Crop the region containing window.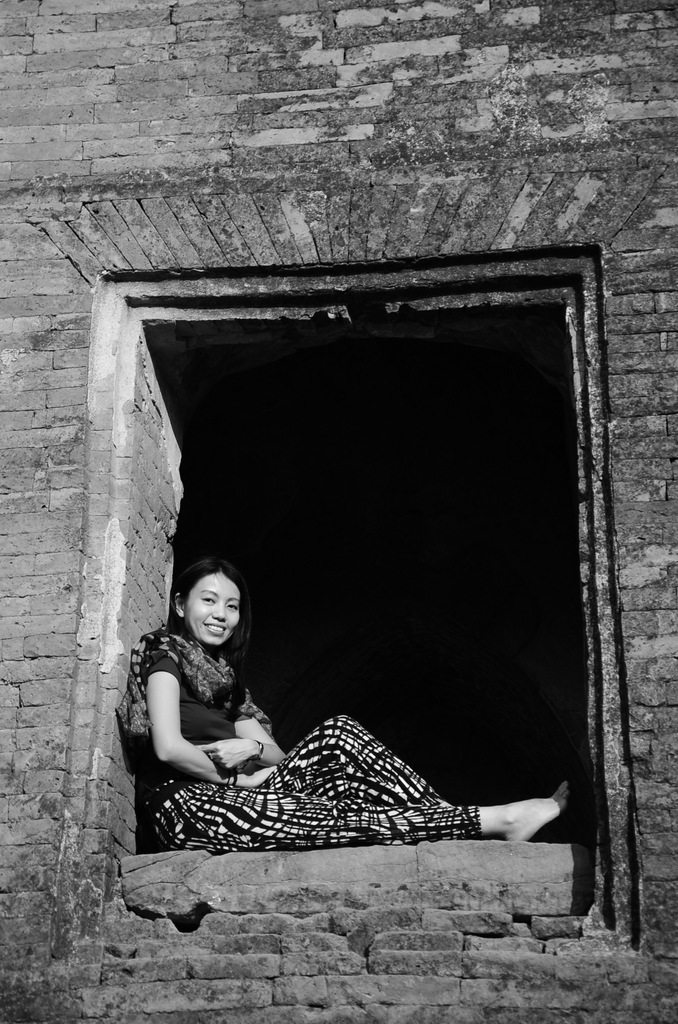
Crop region: (106,185,625,890).
